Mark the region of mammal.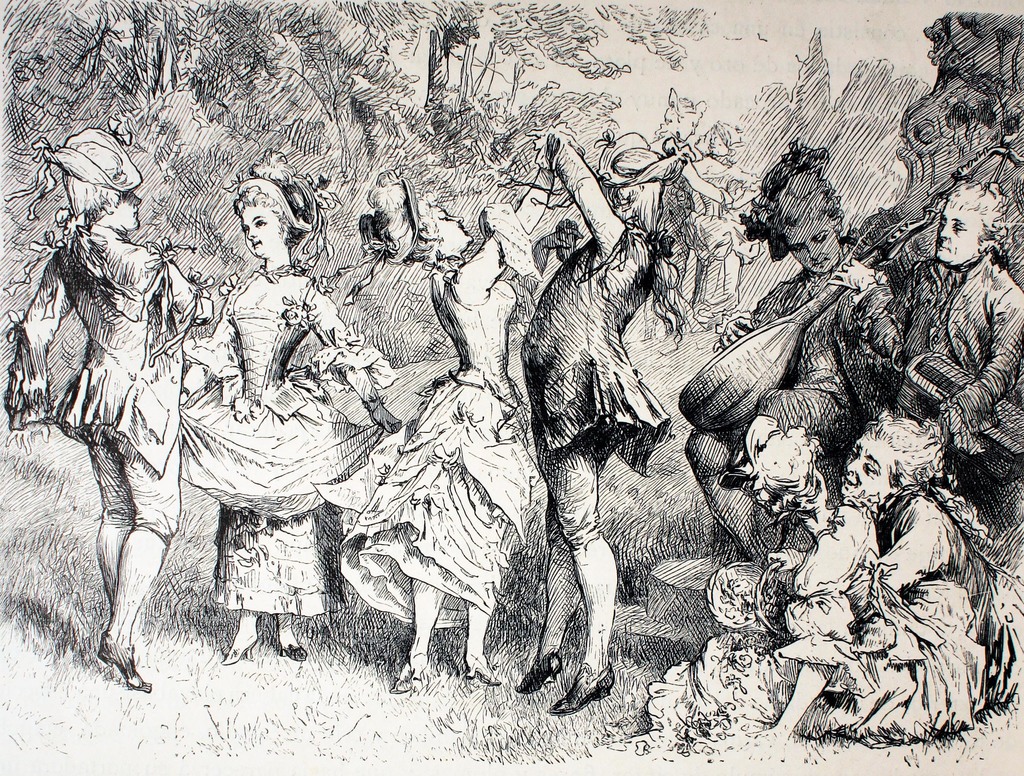
Region: select_region(742, 405, 1023, 740).
